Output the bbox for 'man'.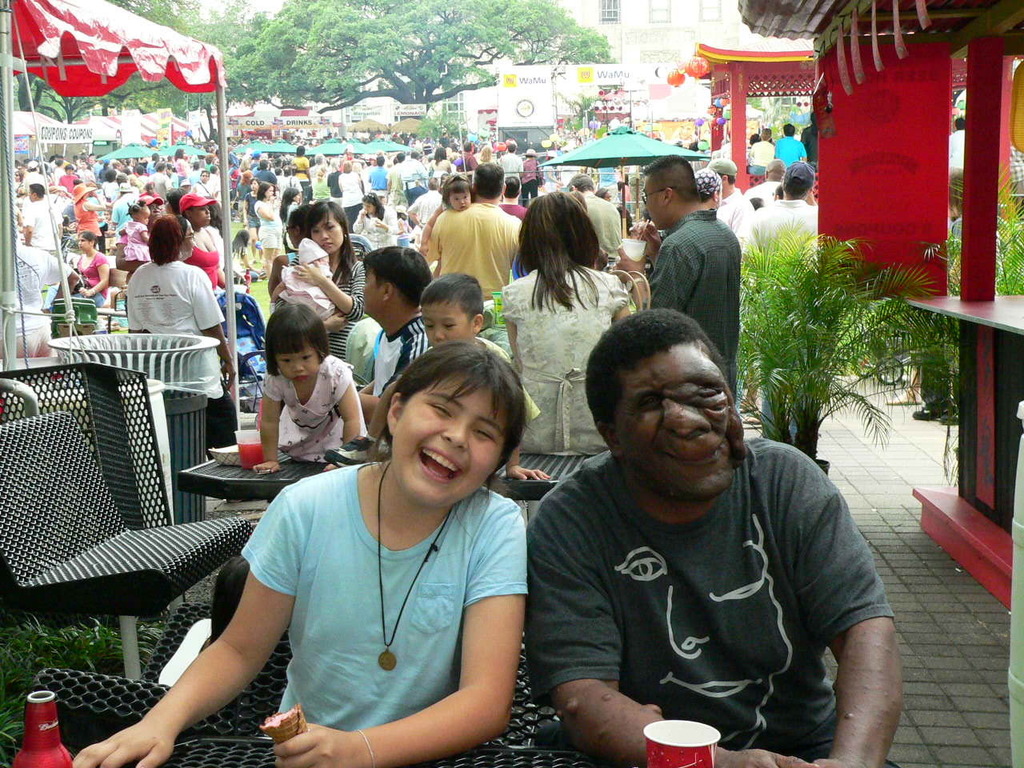
<region>699, 154, 750, 253</region>.
